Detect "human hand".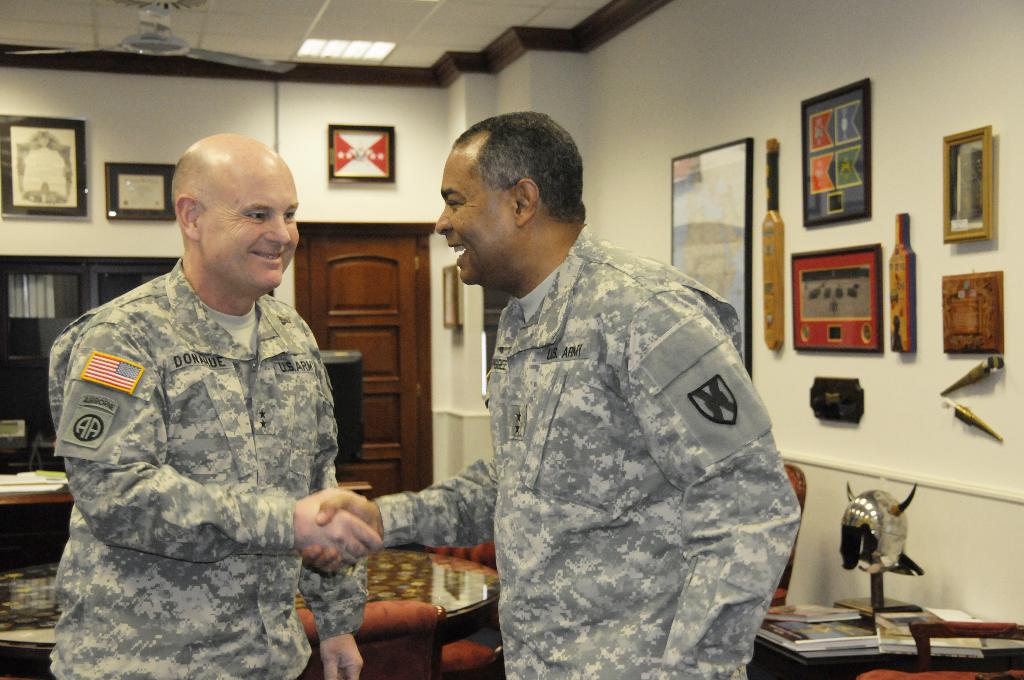
Detected at x1=297 y1=486 x2=383 y2=572.
